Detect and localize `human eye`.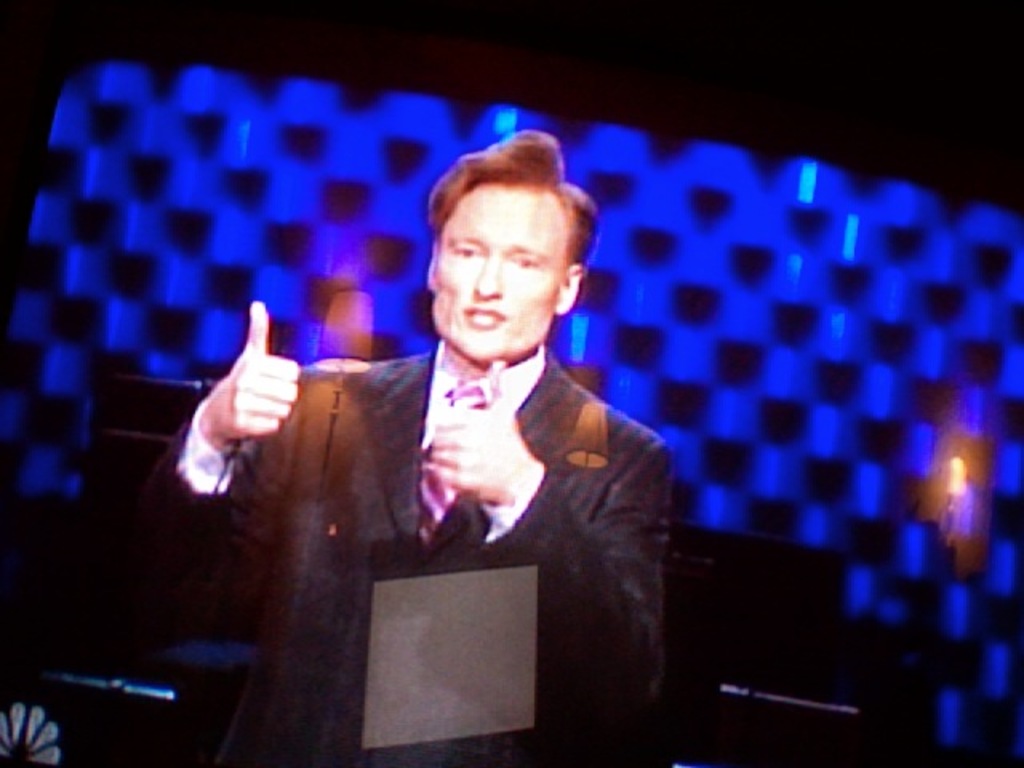
Localized at select_region(451, 245, 480, 261).
